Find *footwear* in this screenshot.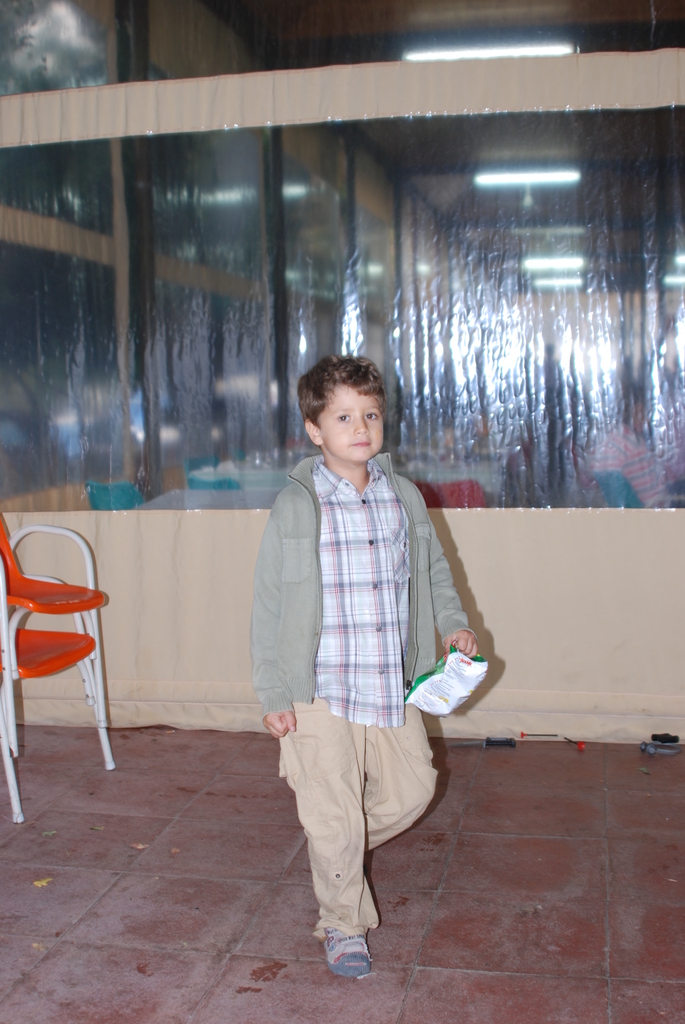
The bounding box for *footwear* is 320,914,386,979.
